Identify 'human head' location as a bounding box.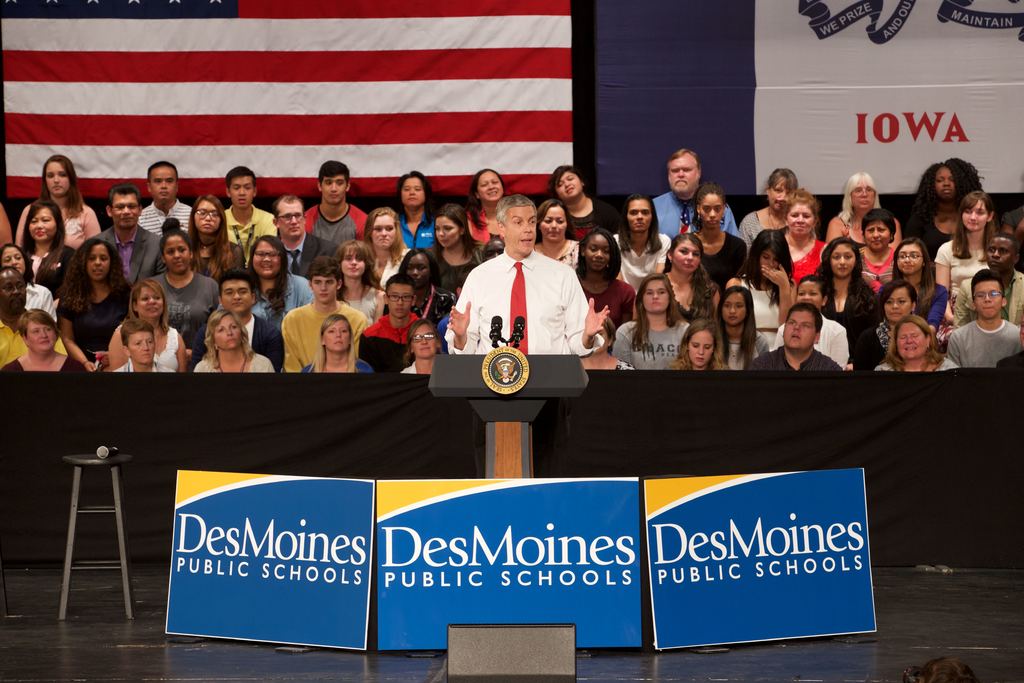
<box>42,156,75,199</box>.
